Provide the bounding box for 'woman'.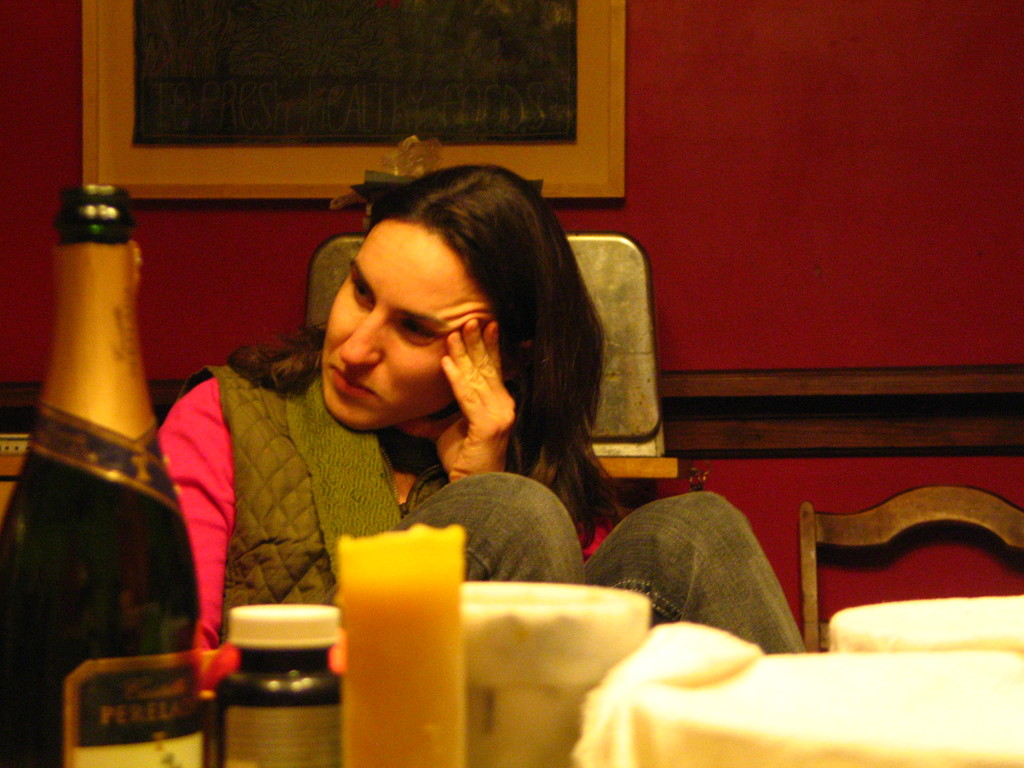
(left=151, top=209, right=623, bottom=626).
